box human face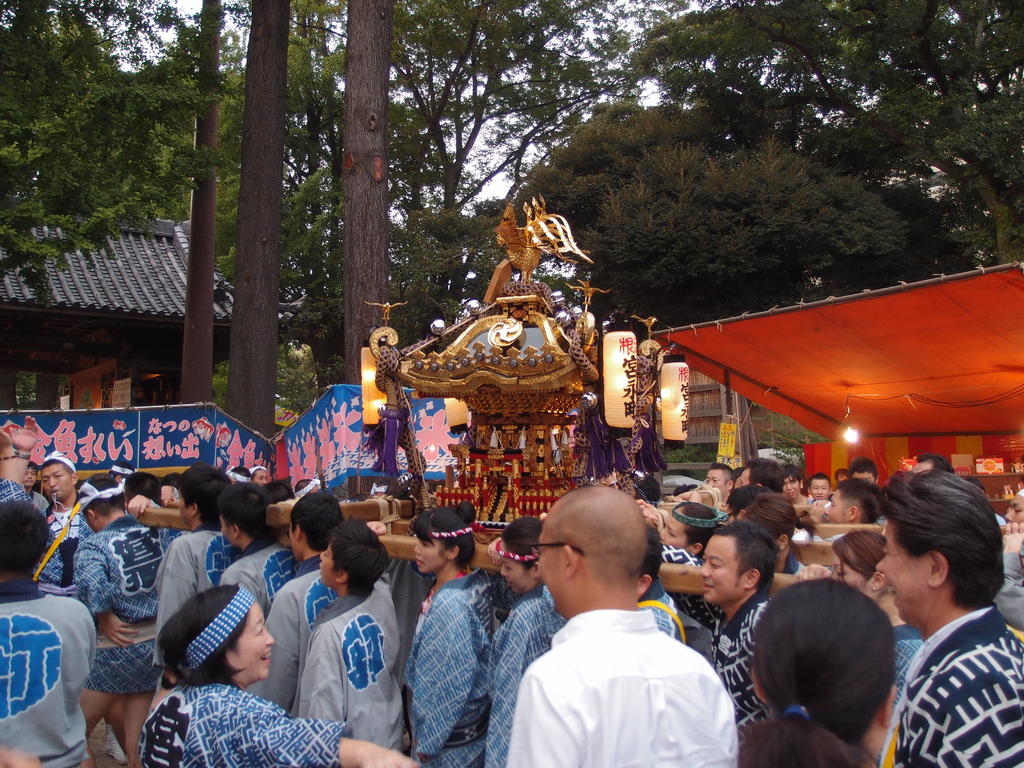
<box>319,545,333,589</box>
